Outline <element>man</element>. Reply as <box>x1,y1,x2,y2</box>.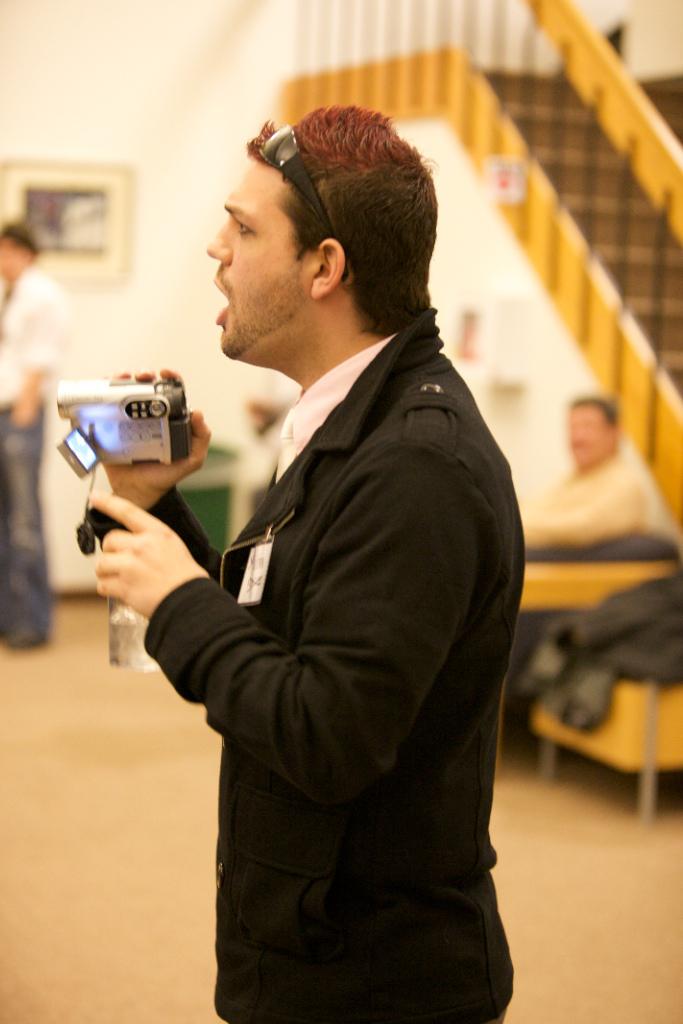
<box>134,84,541,1002</box>.
